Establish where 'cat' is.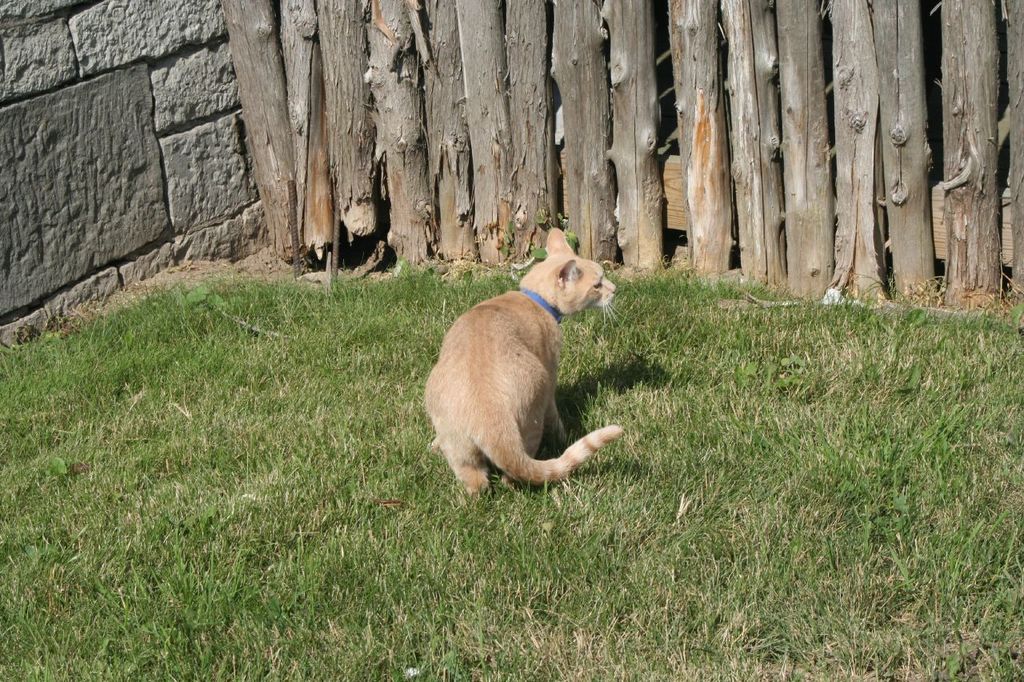
Established at 414 225 633 502.
